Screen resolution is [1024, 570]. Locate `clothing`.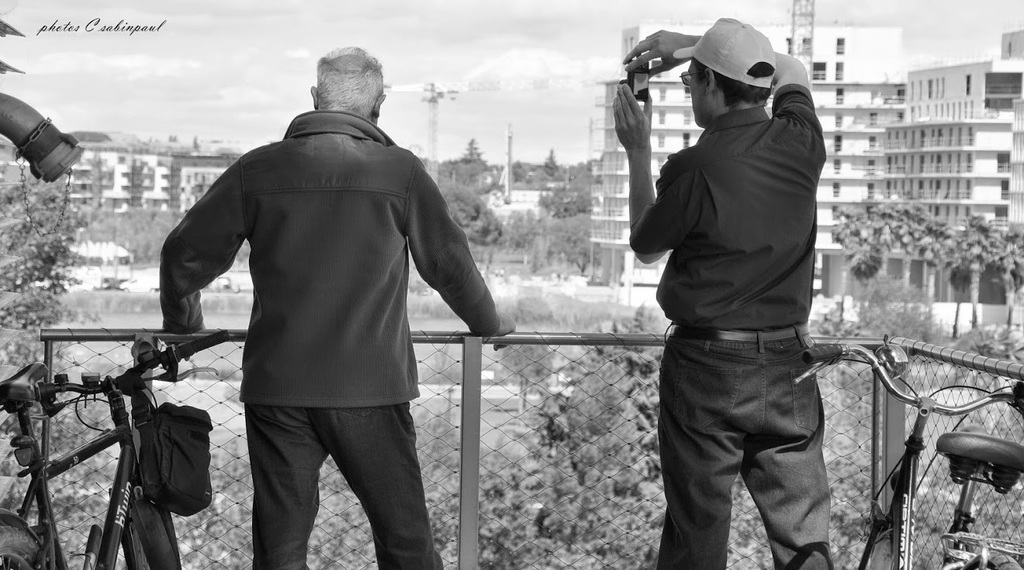
box=[244, 401, 448, 569].
